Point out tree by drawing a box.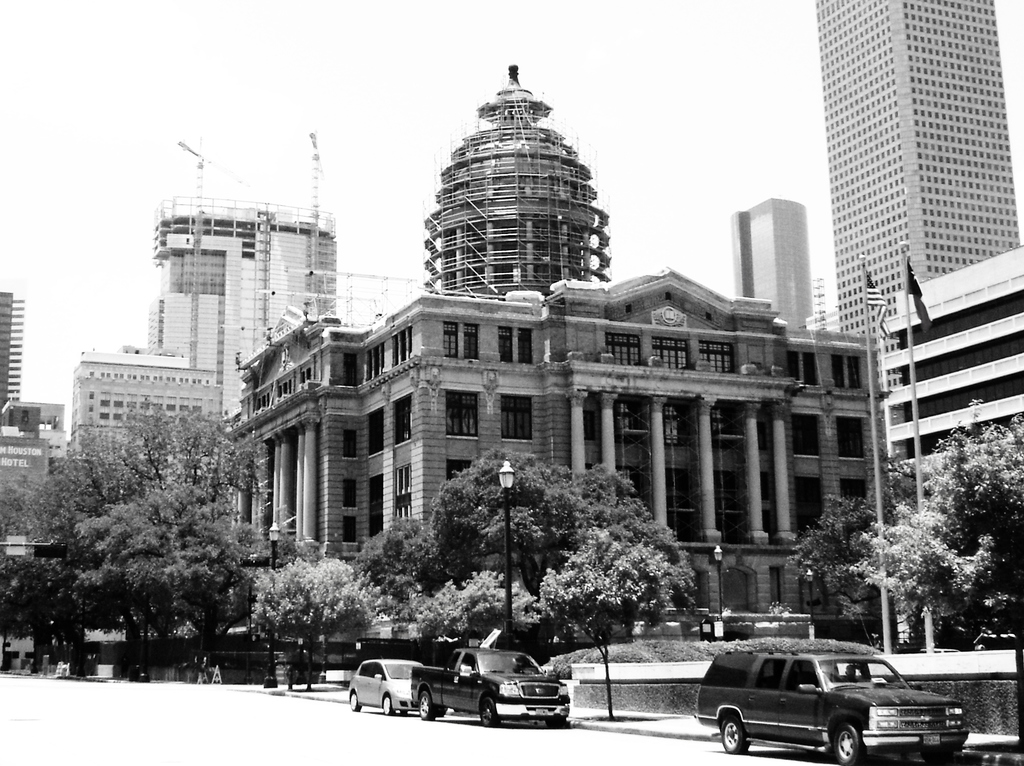
433, 561, 554, 664.
